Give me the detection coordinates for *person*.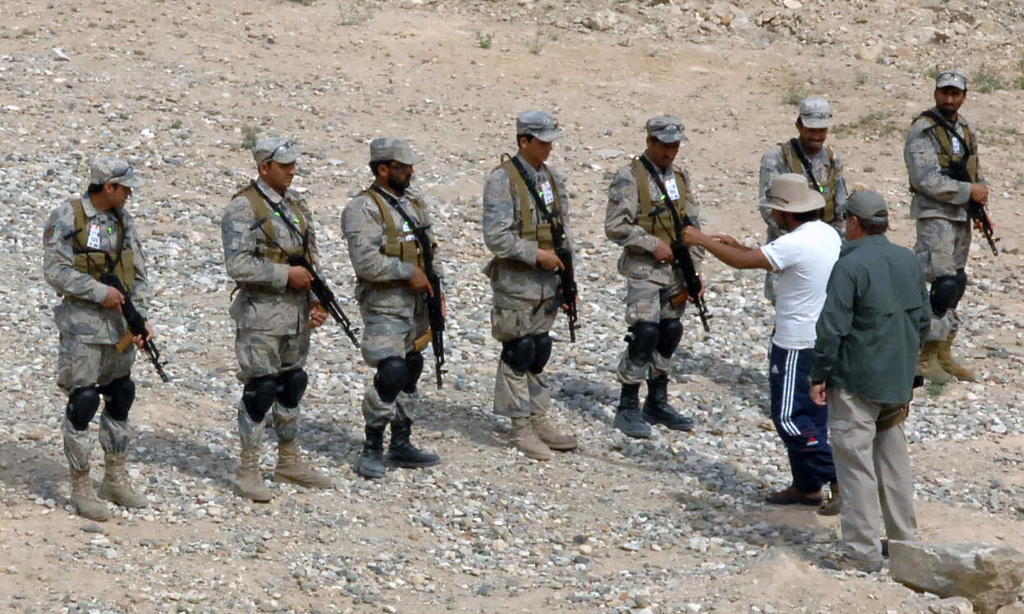
[x1=760, y1=101, x2=843, y2=340].
